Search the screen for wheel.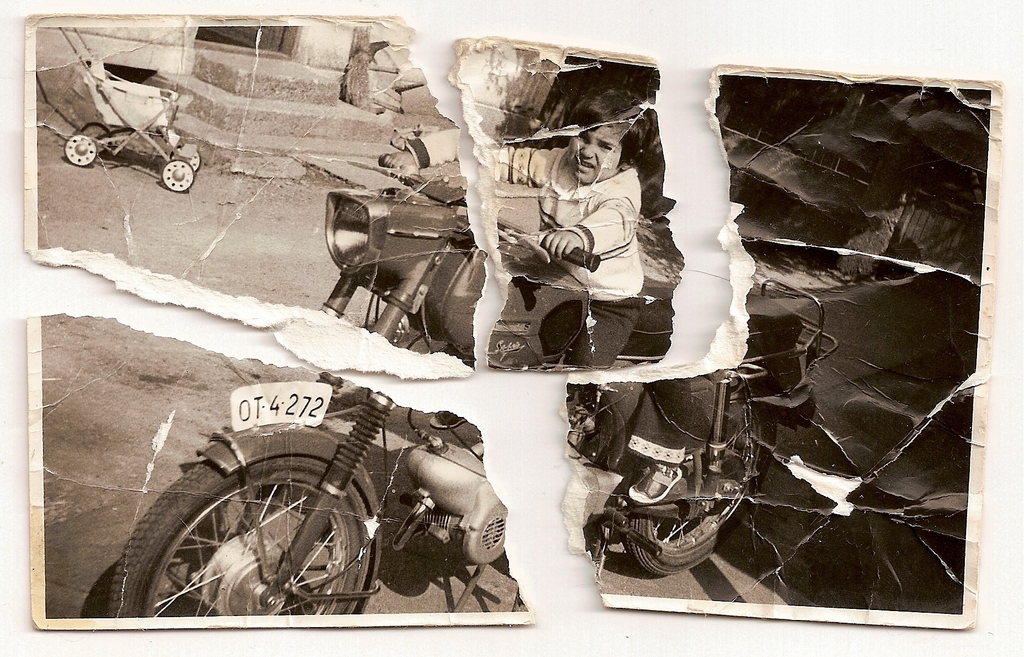
Found at {"x1": 81, "y1": 122, "x2": 110, "y2": 156}.
